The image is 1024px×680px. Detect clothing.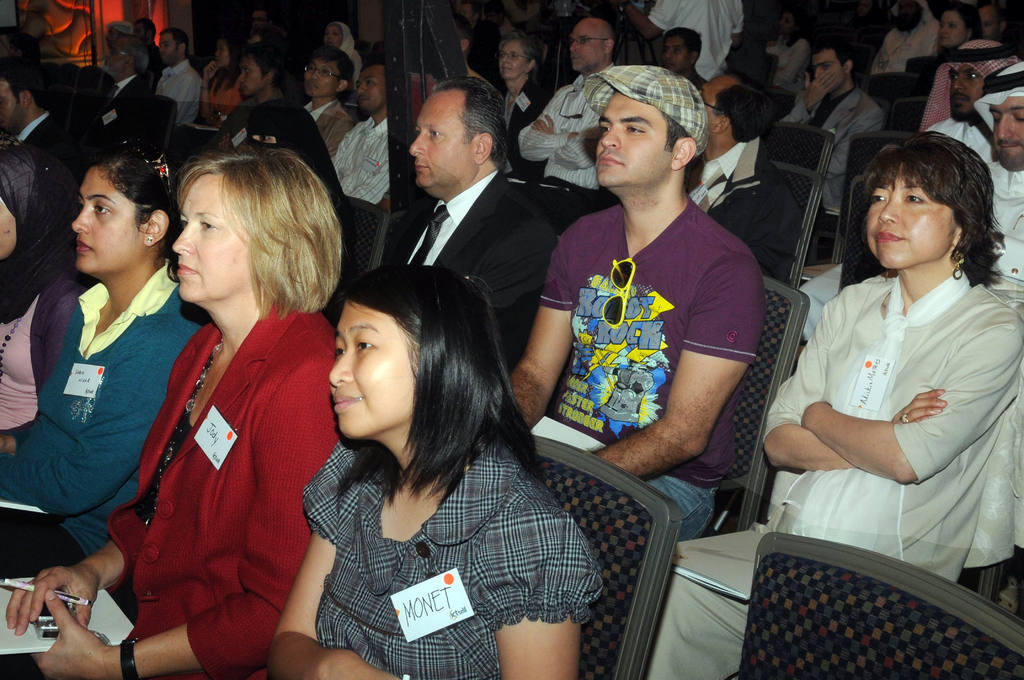
Detection: x1=387, y1=156, x2=575, y2=382.
